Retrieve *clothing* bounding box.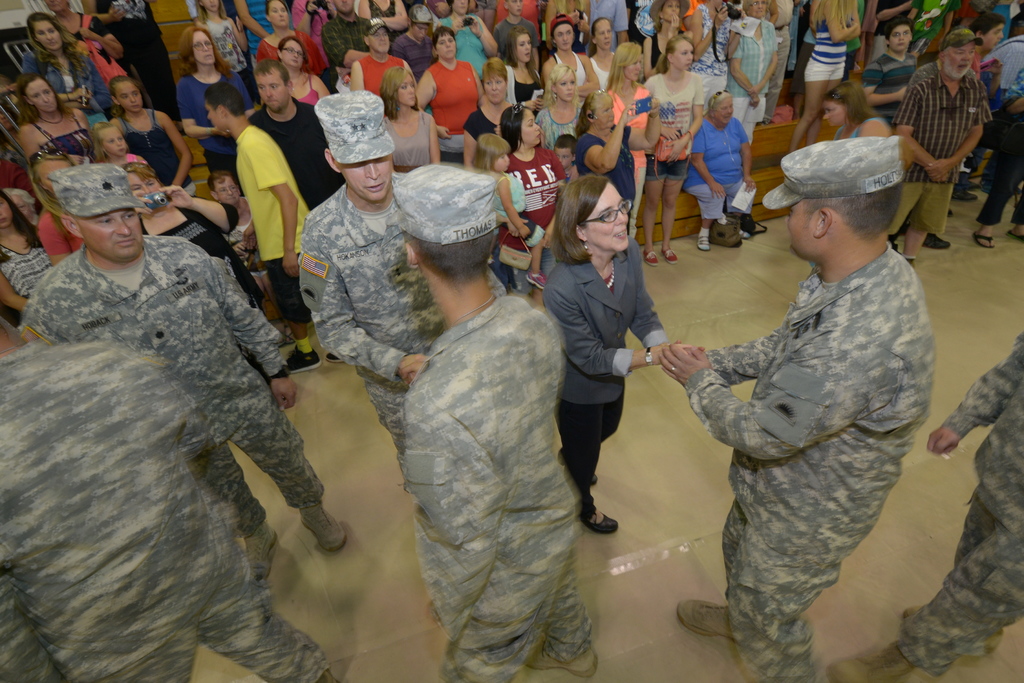
Bounding box: bbox(538, 244, 665, 518).
